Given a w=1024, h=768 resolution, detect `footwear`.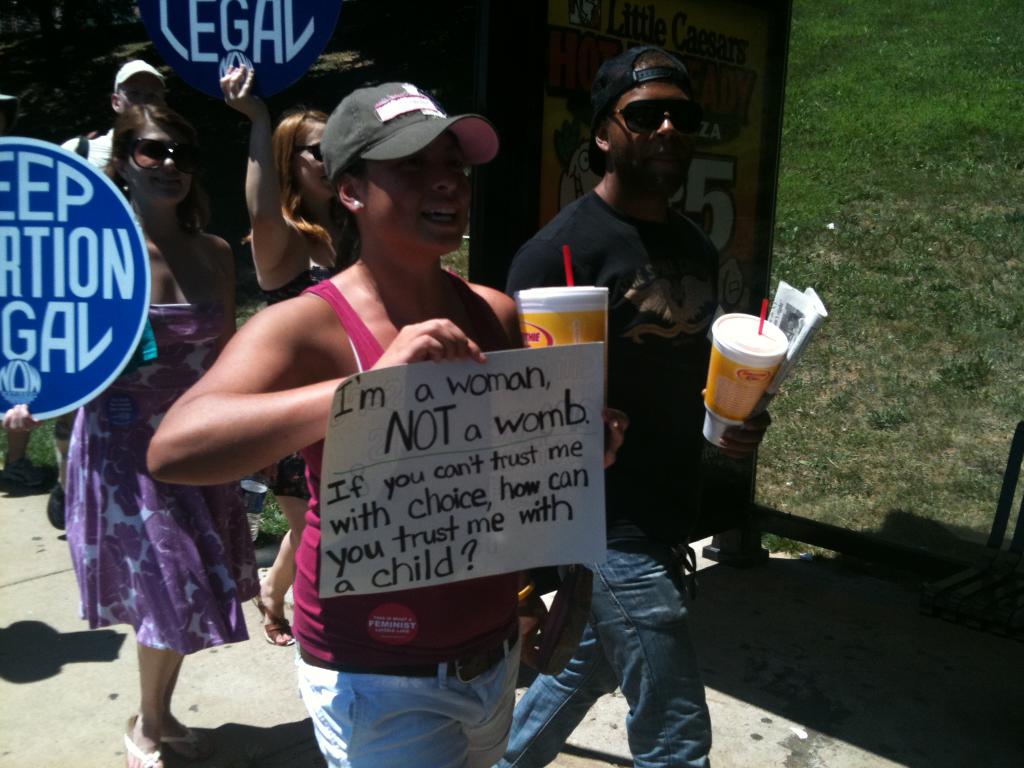
region(161, 719, 218, 764).
